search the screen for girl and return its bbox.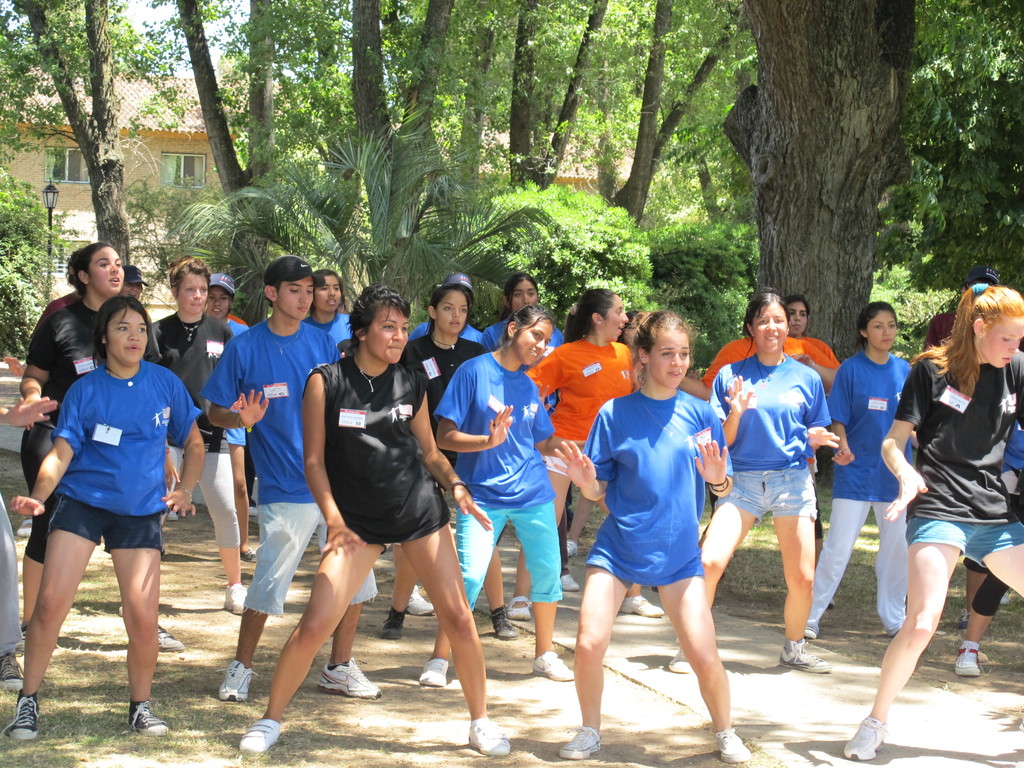
Found: [left=305, top=267, right=357, bottom=342].
